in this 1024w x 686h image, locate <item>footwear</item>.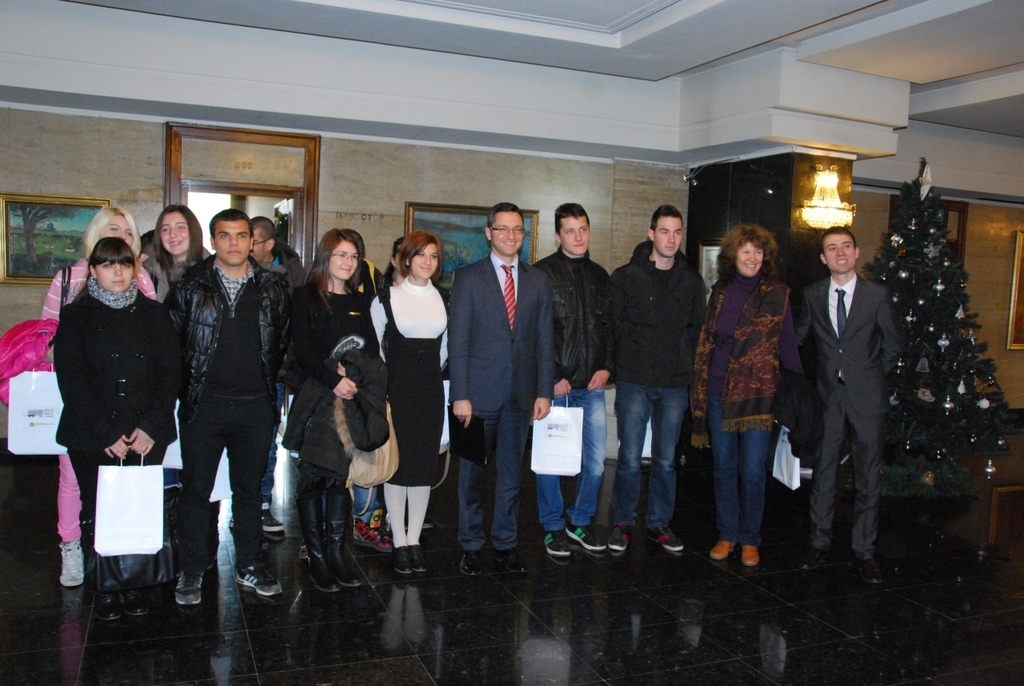
Bounding box: box(710, 542, 736, 562).
